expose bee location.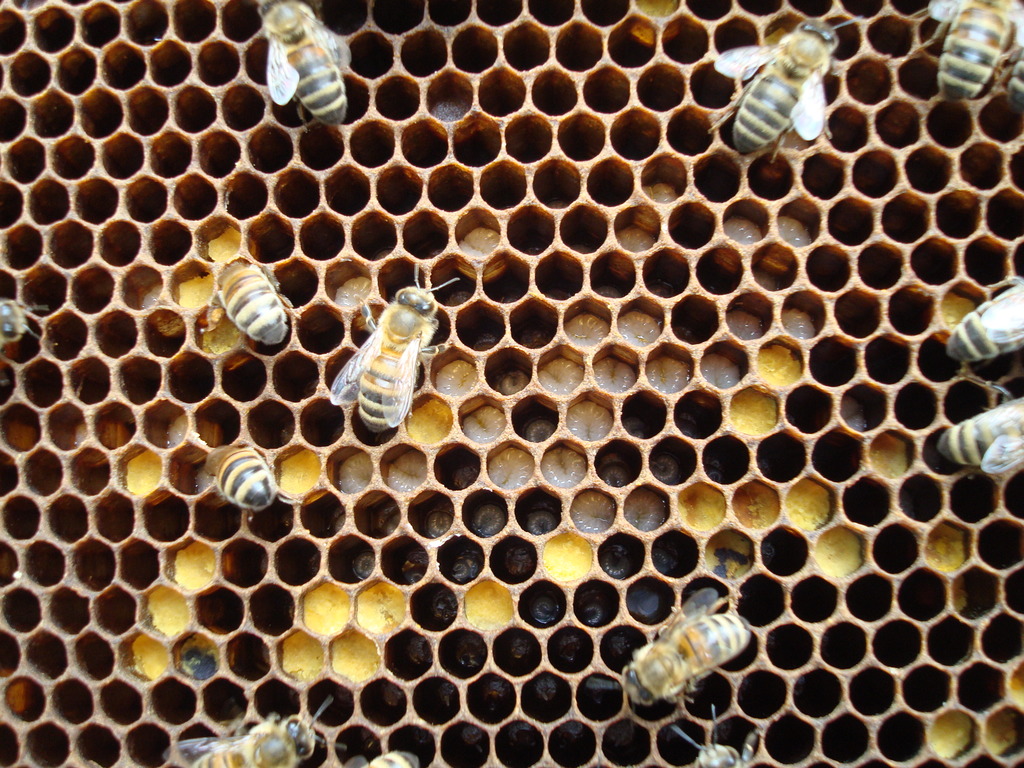
Exposed at bbox=[348, 748, 428, 767].
